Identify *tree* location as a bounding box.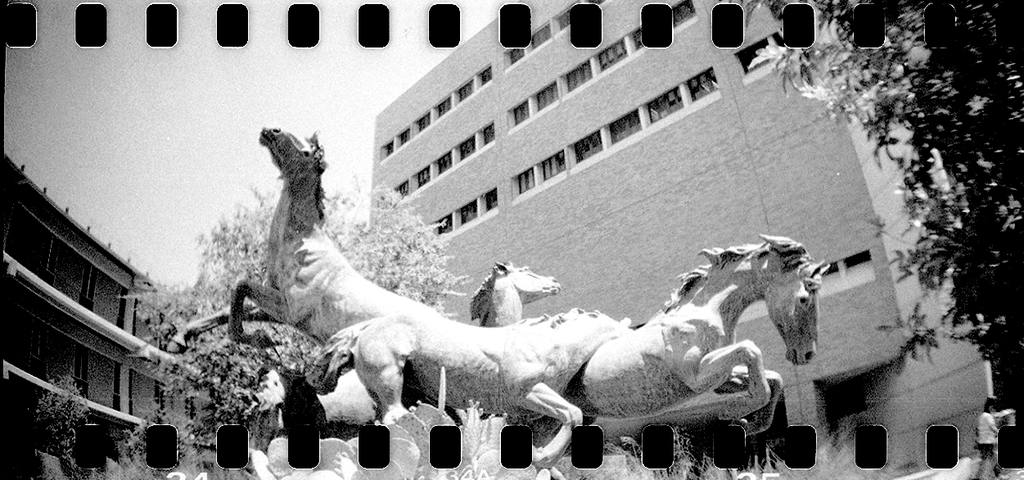
box=[118, 176, 471, 461].
